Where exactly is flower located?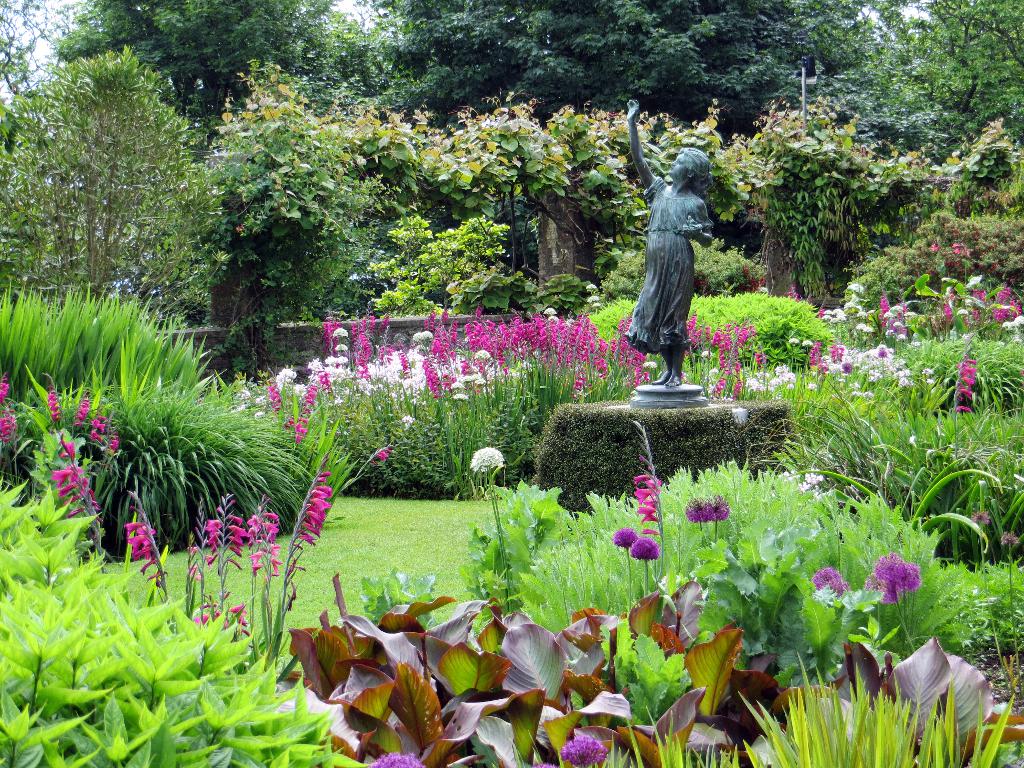
Its bounding box is [810,566,851,597].
